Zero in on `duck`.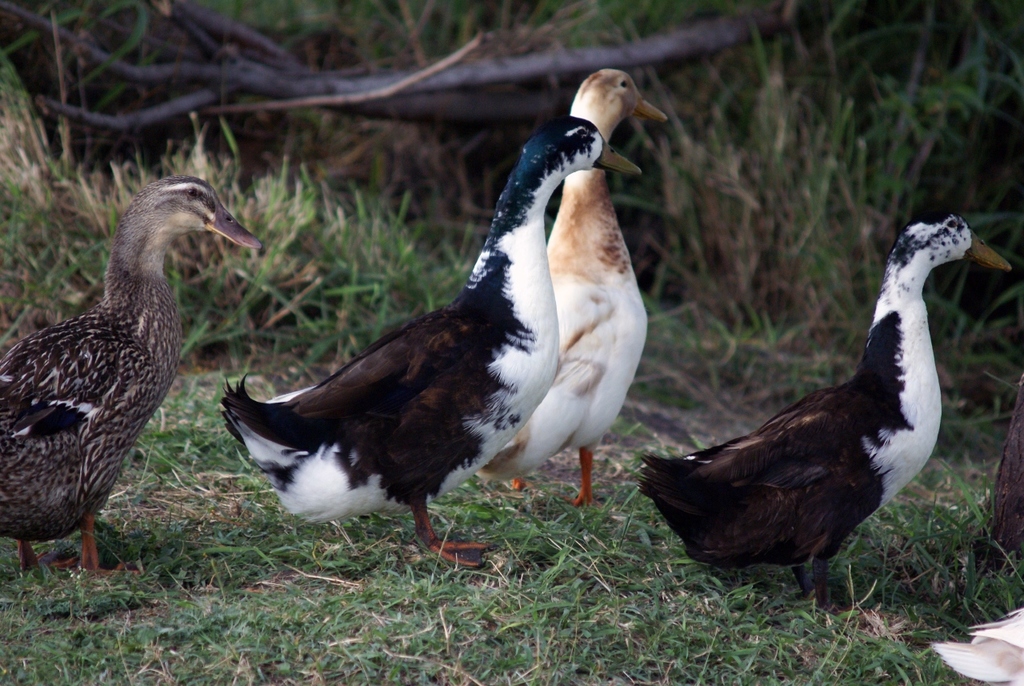
Zeroed in: 477 66 671 502.
